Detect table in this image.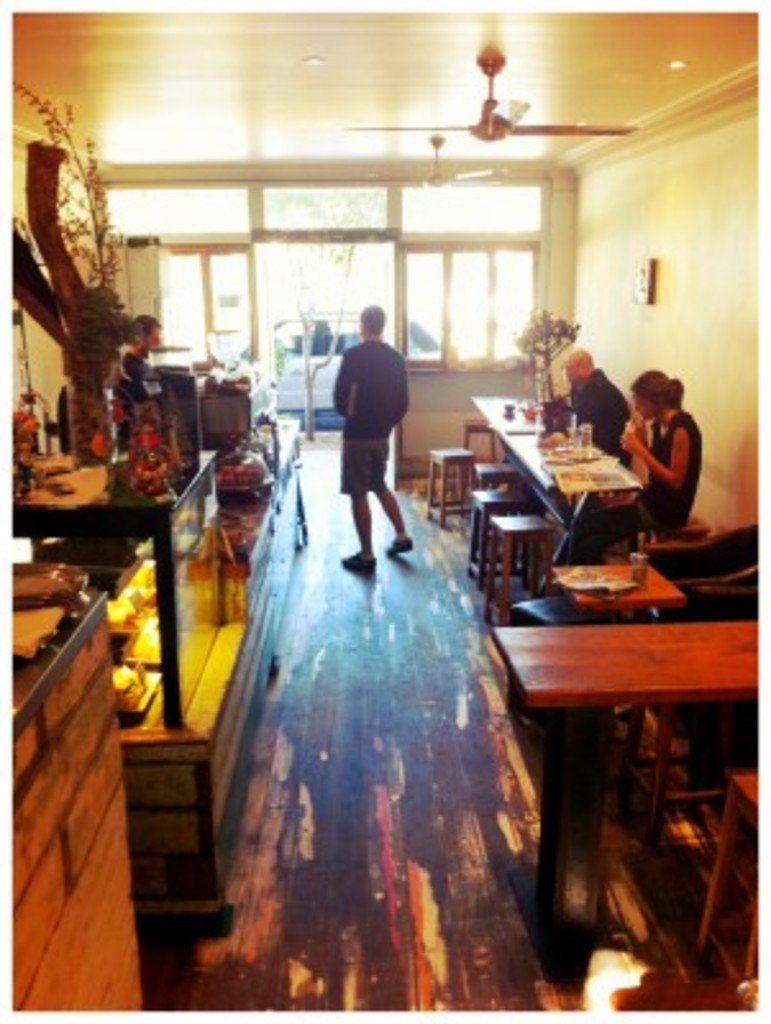
Detection: x1=505 y1=425 x2=648 y2=599.
